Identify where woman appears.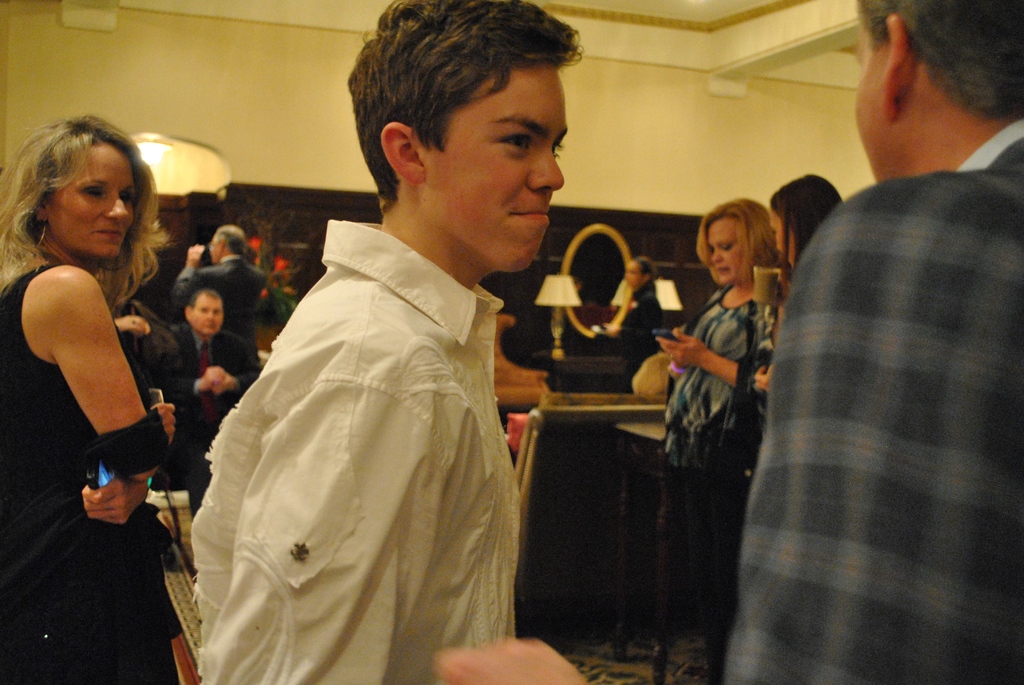
Appears at (771,173,846,268).
